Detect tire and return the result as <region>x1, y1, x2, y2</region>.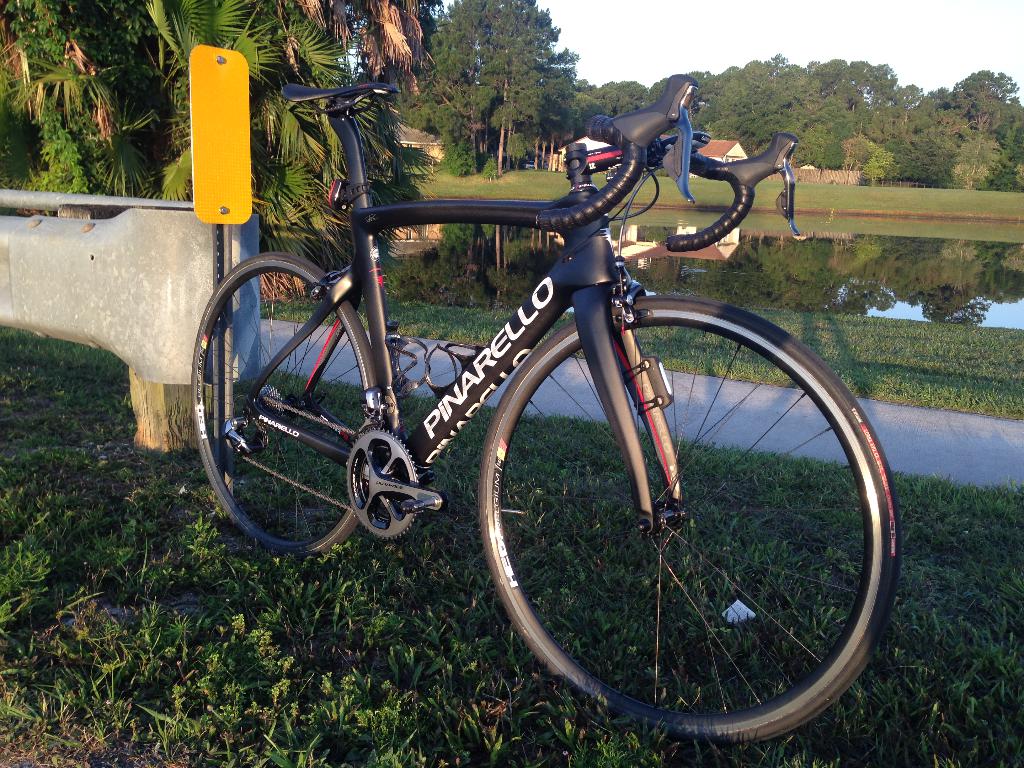
<region>476, 295, 902, 746</region>.
